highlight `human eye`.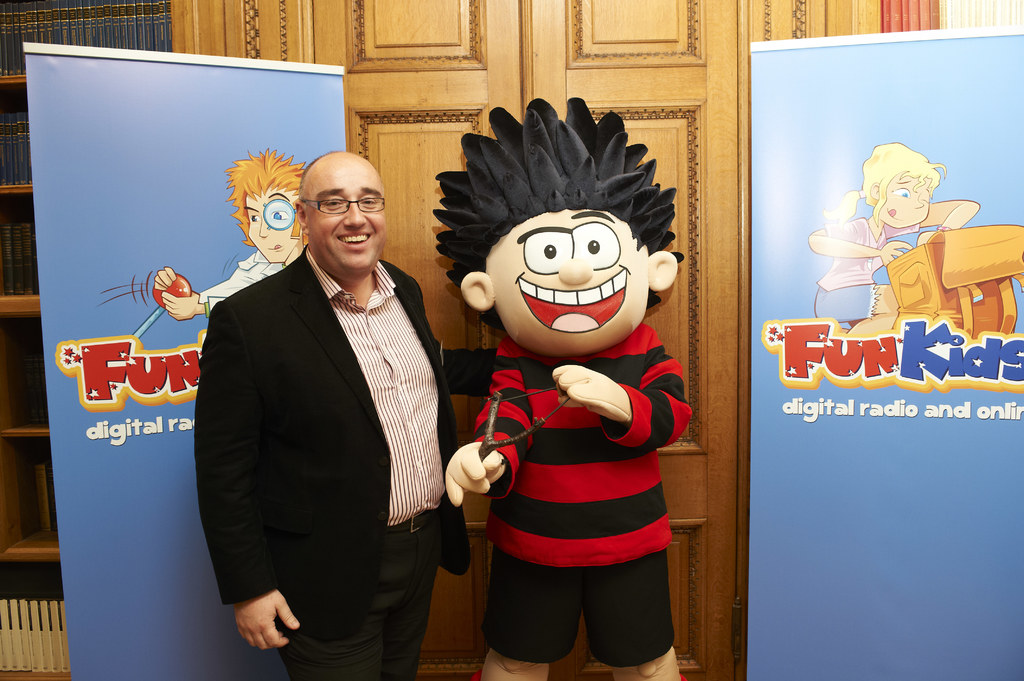
Highlighted region: 891:182:909:200.
